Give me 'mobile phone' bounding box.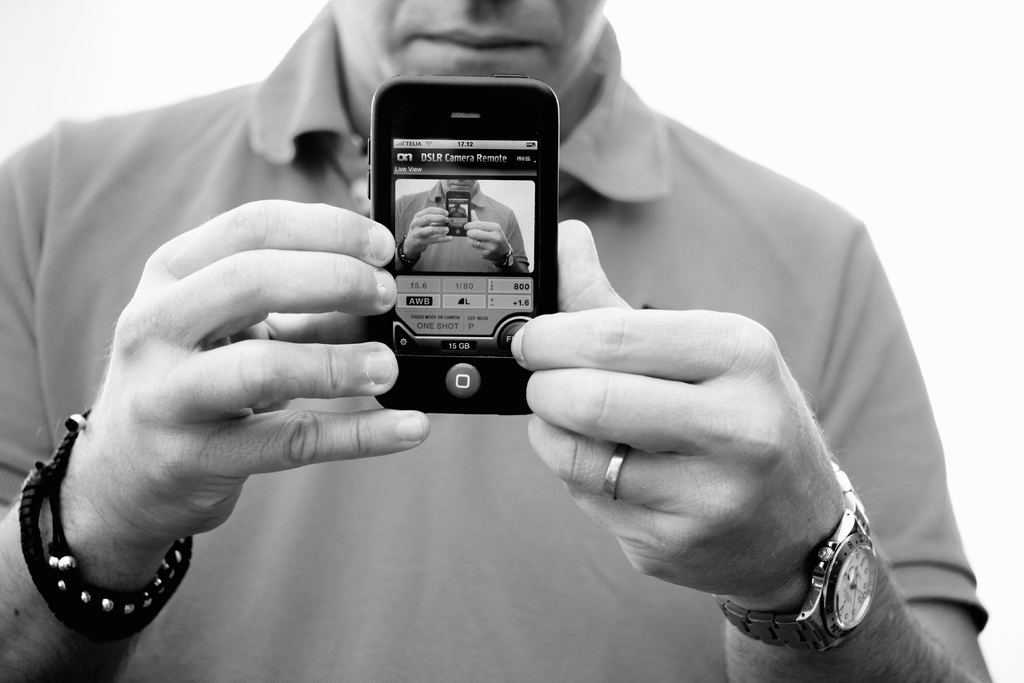
<box>360,67,558,413</box>.
